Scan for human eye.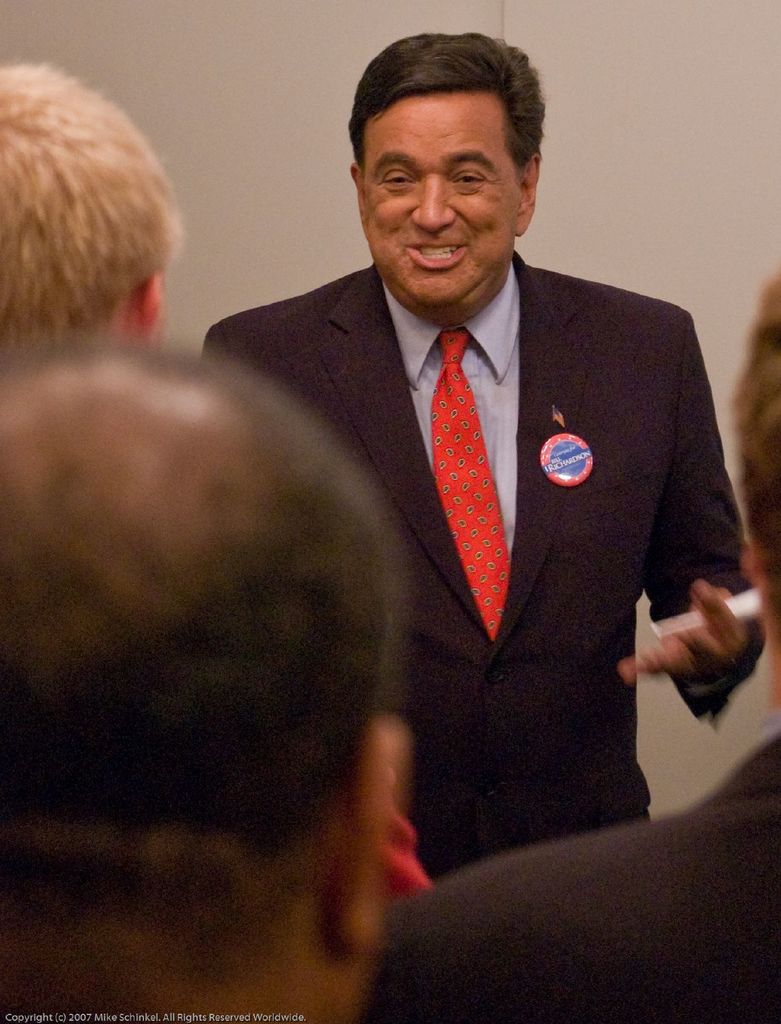
Scan result: 377/169/411/195.
